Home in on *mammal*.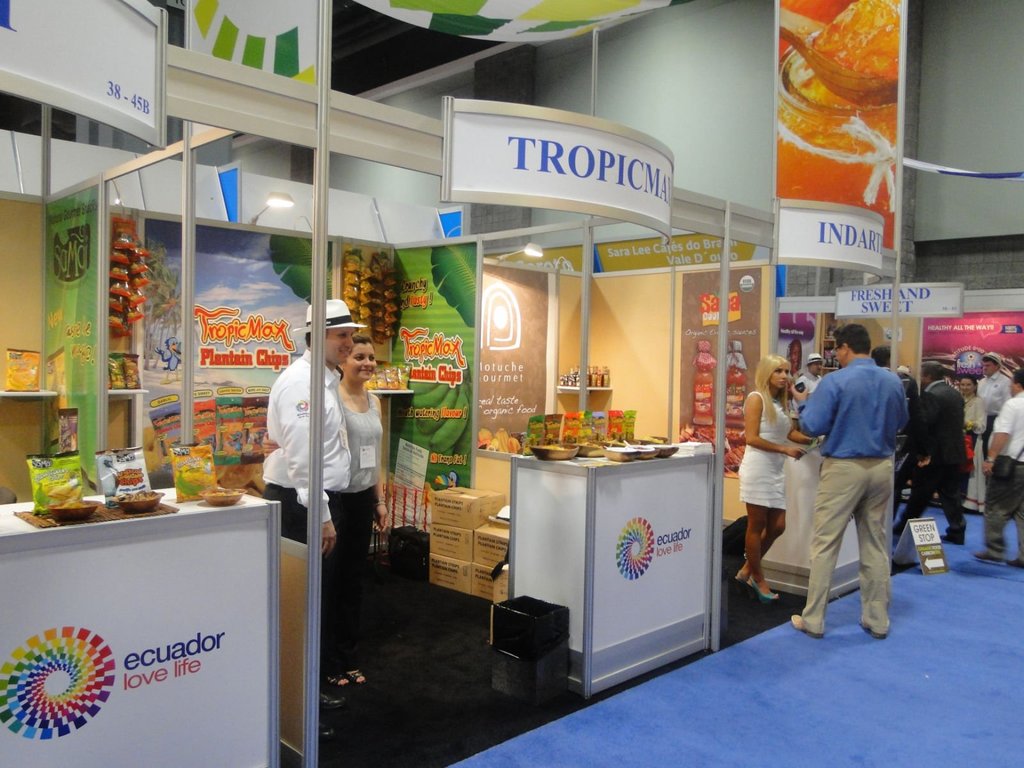
Homed in at [895,364,975,541].
